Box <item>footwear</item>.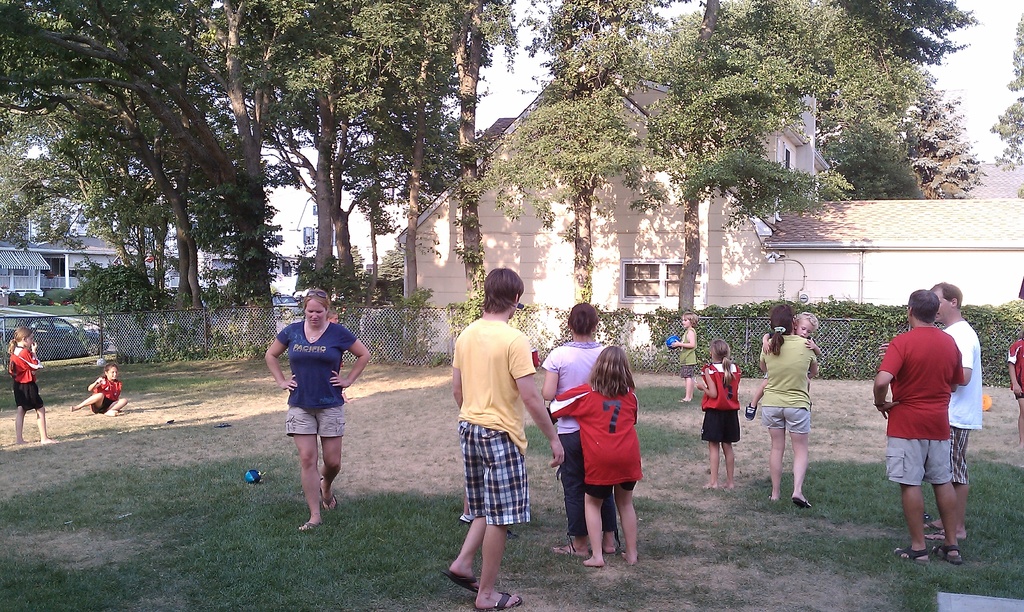
x1=916 y1=519 x2=940 y2=529.
